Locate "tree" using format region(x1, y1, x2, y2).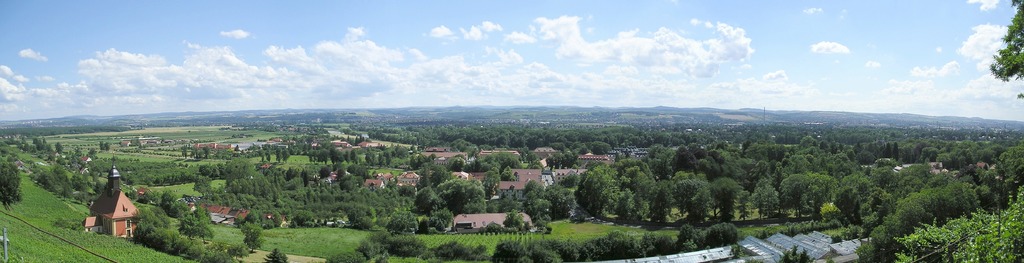
region(240, 212, 264, 251).
